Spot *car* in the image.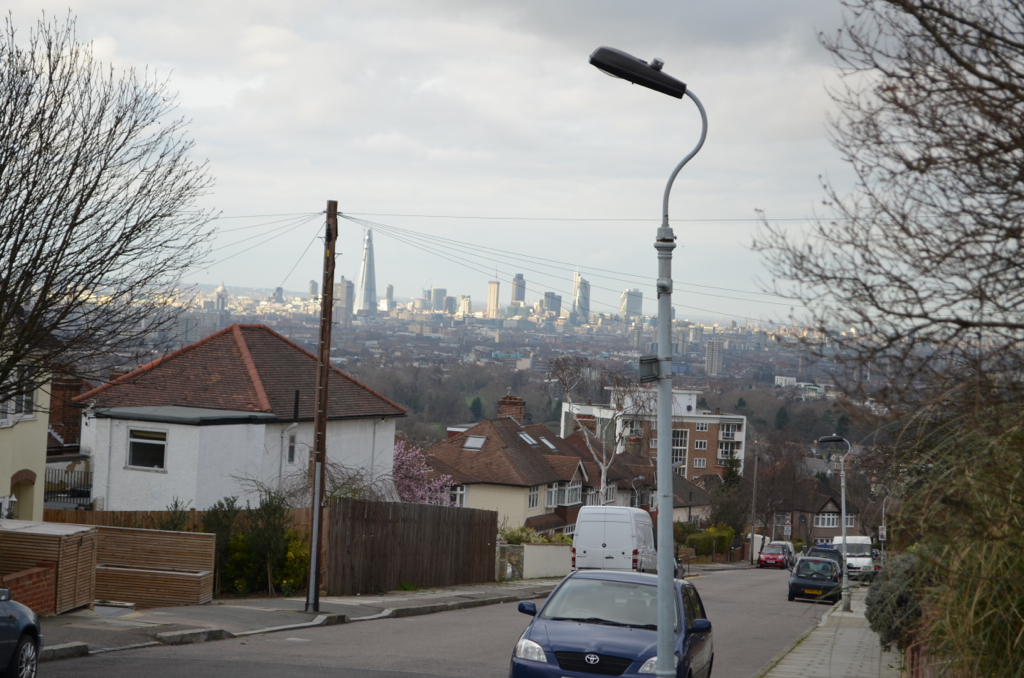
*car* found at 757,543,793,570.
